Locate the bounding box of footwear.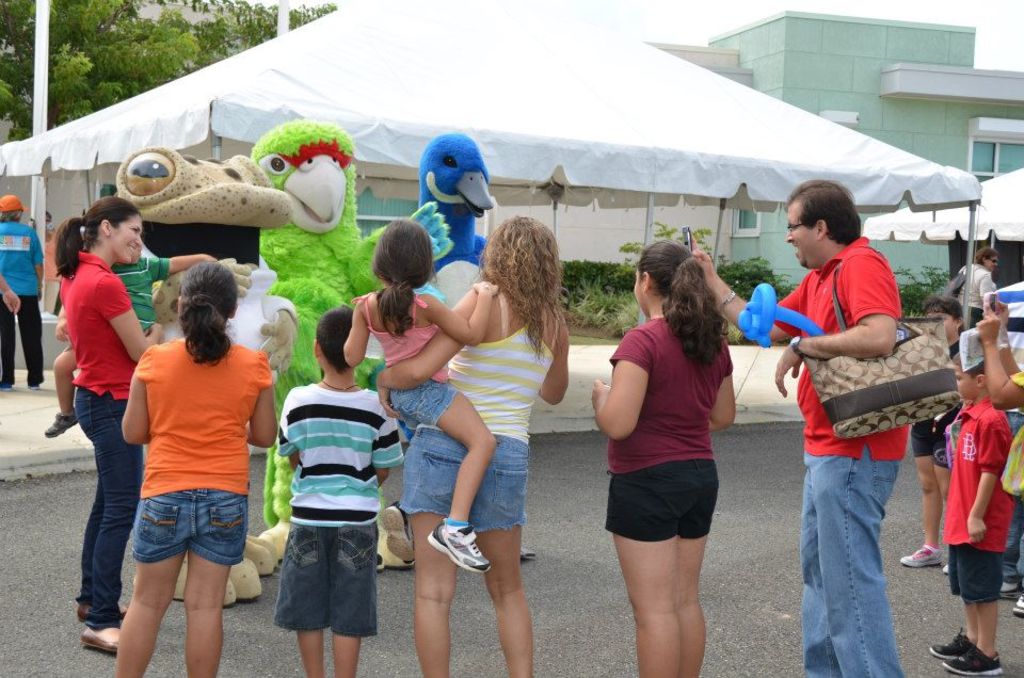
Bounding box: x1=901, y1=545, x2=944, y2=571.
